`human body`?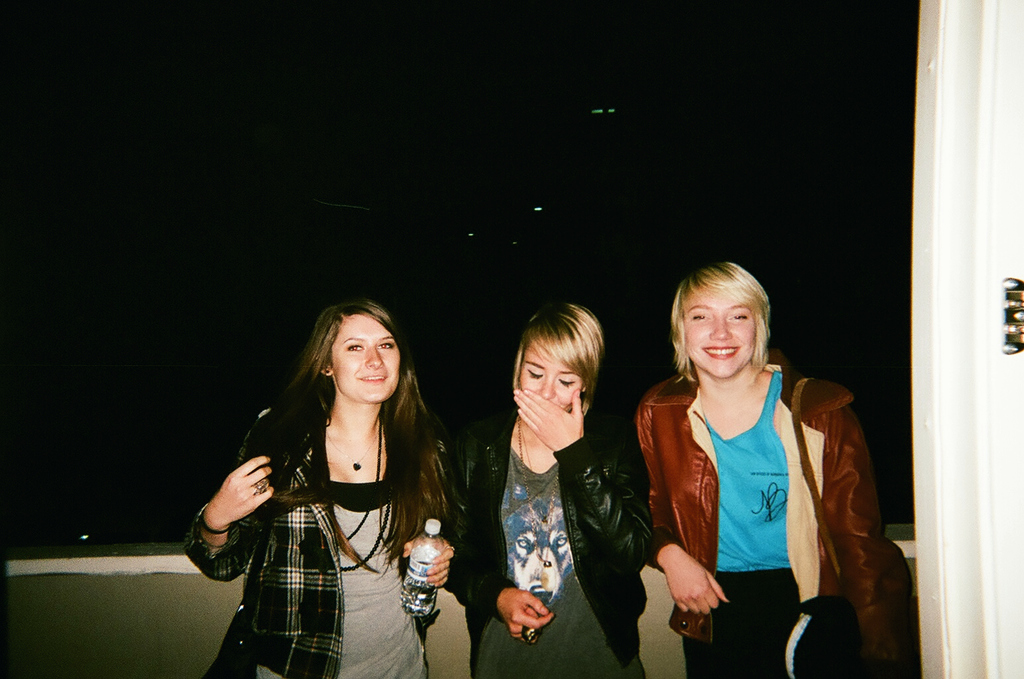
445 297 665 678
